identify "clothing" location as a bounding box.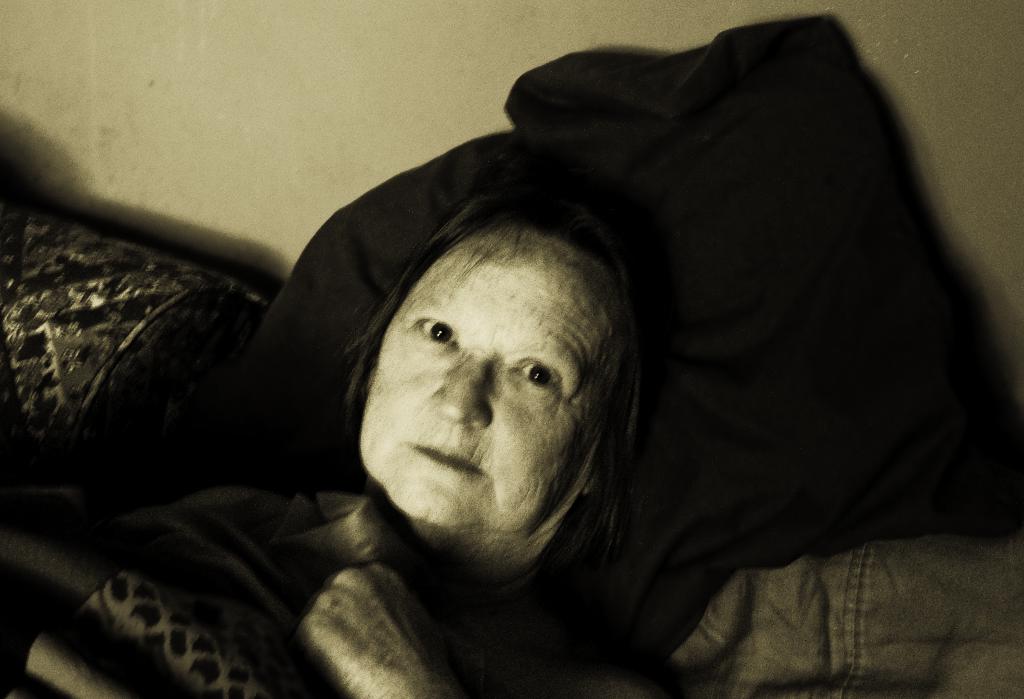
(x1=20, y1=495, x2=490, y2=698).
